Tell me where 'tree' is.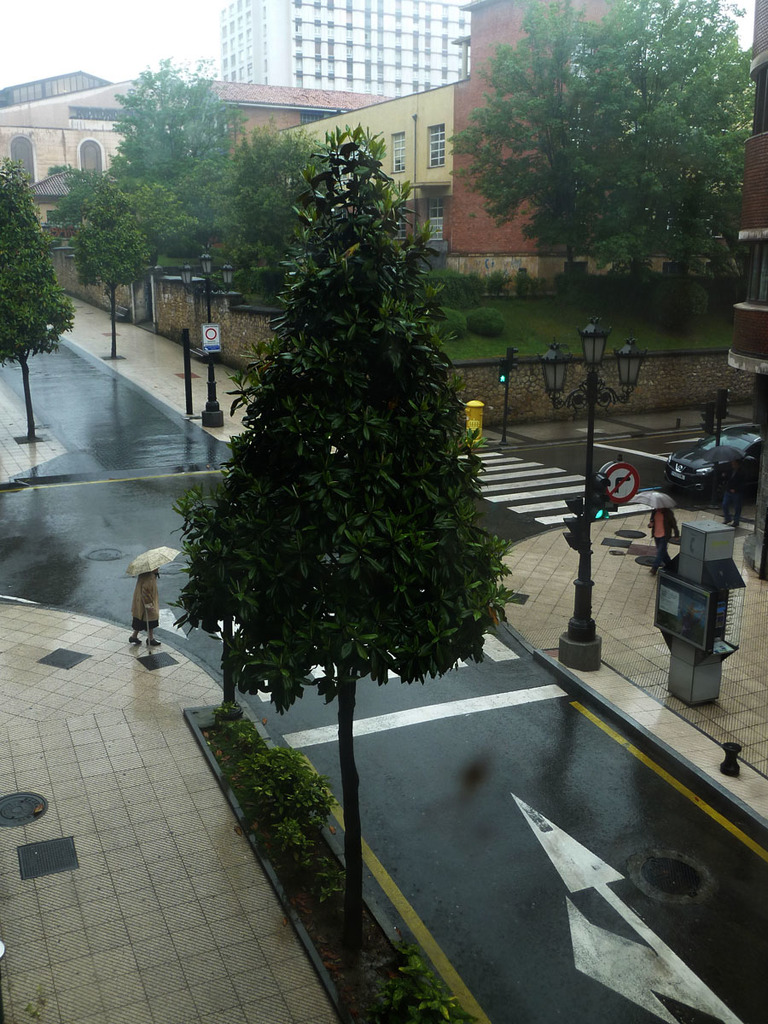
'tree' is at l=209, t=122, r=341, b=309.
